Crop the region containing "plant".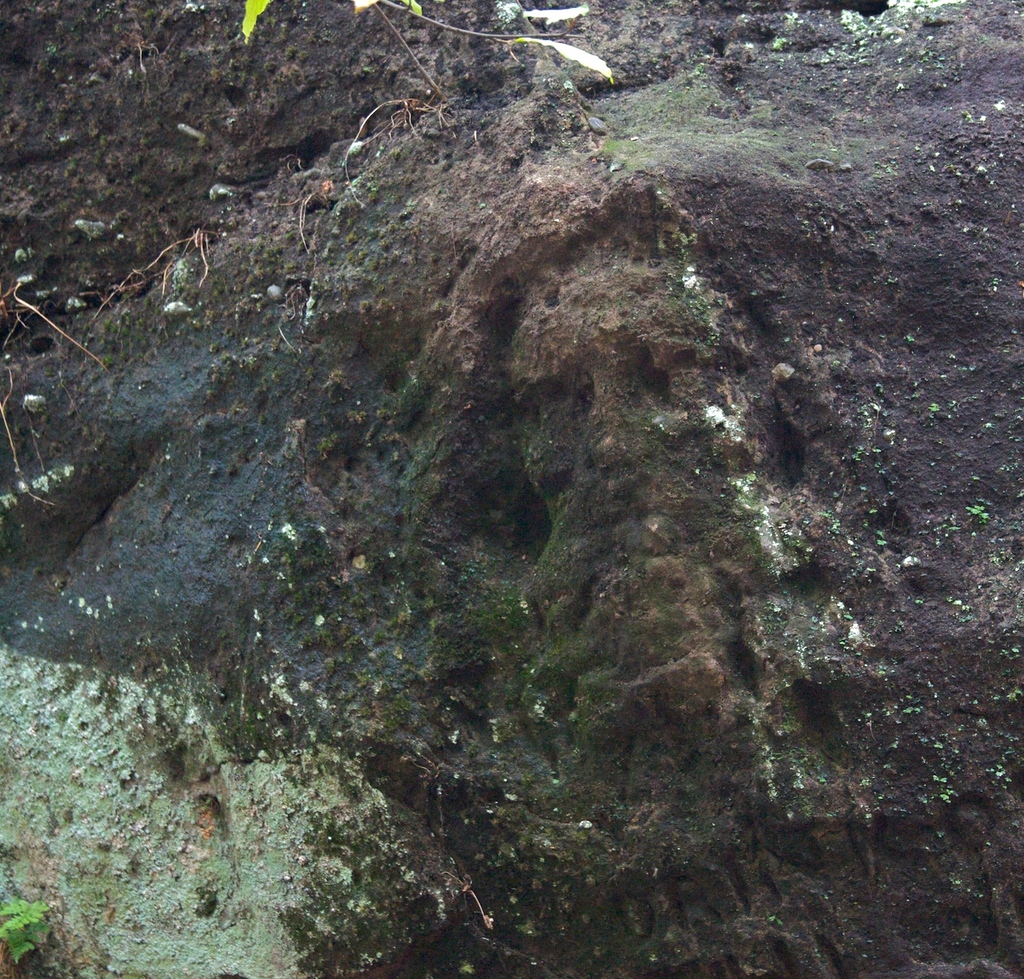
Crop region: <box>46,43,59,56</box>.
